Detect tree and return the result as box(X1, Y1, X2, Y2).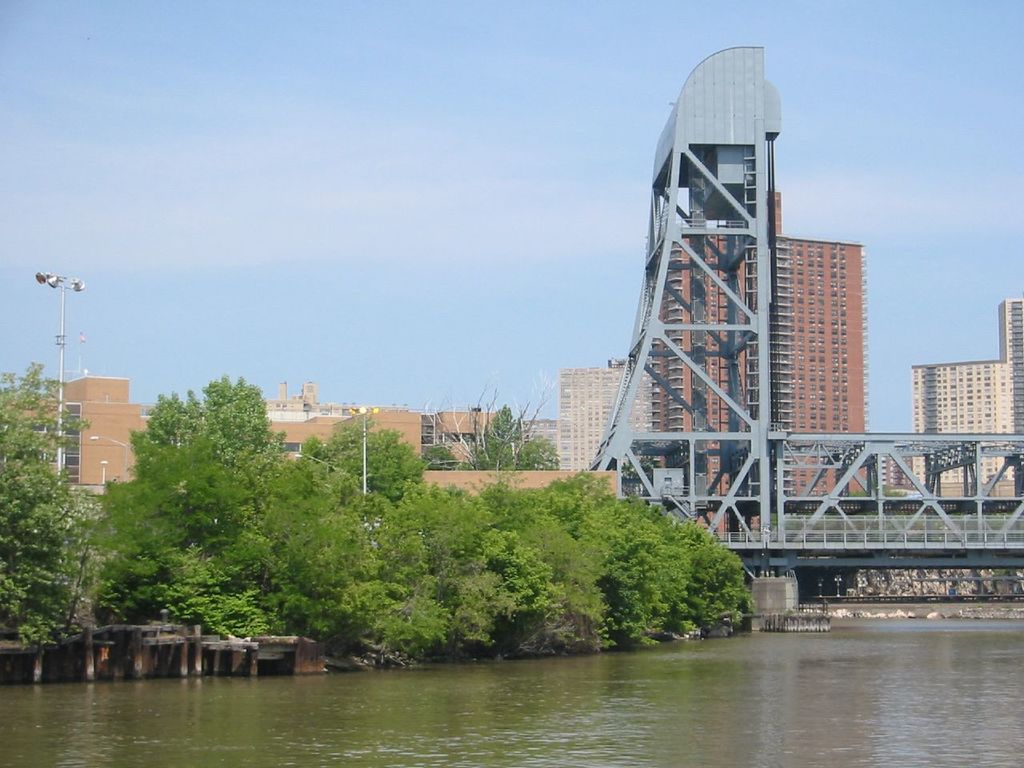
box(466, 398, 564, 472).
